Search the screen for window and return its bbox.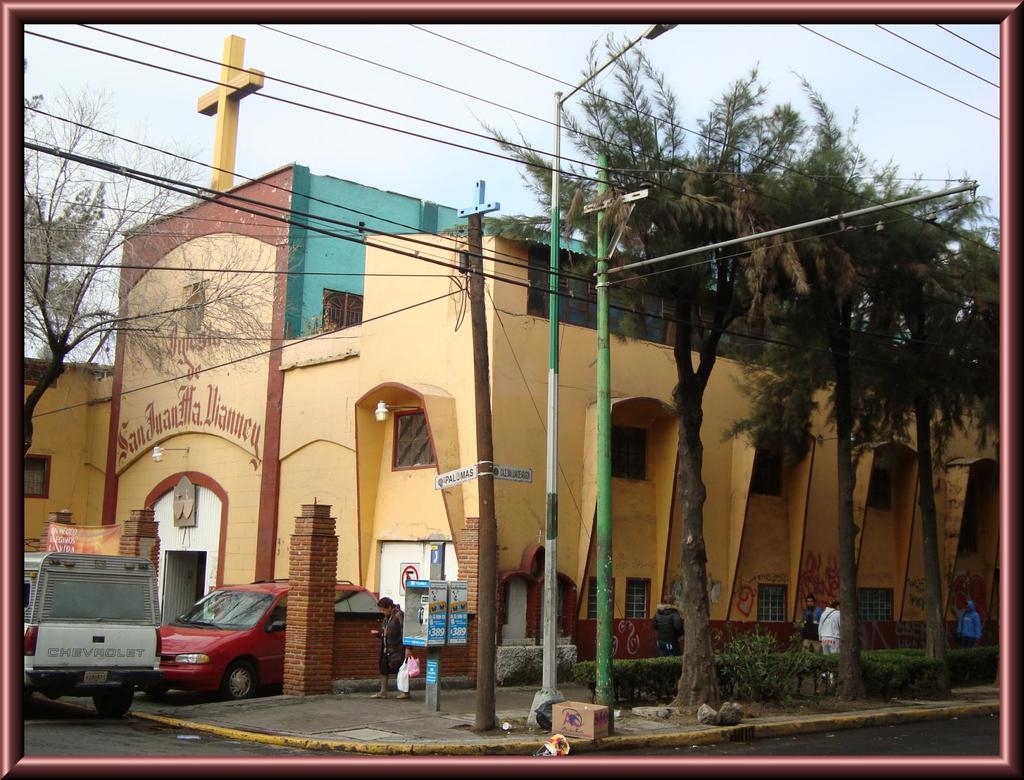
Found: <region>15, 458, 49, 497</region>.
